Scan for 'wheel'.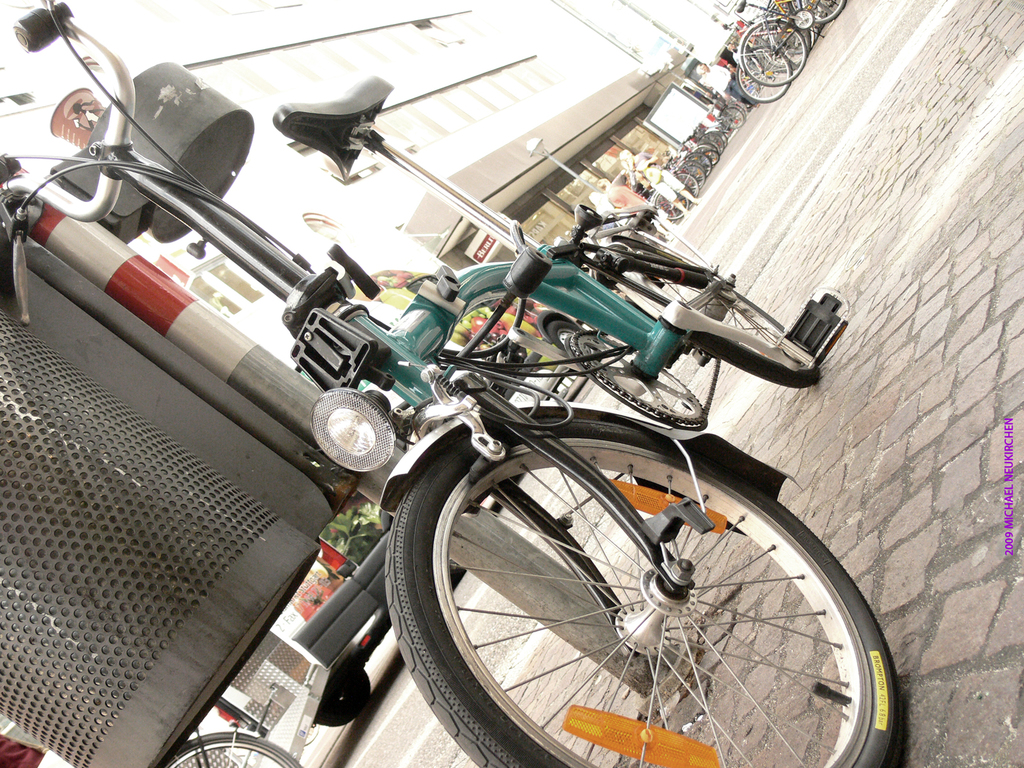
Scan result: 311/669/372/726.
